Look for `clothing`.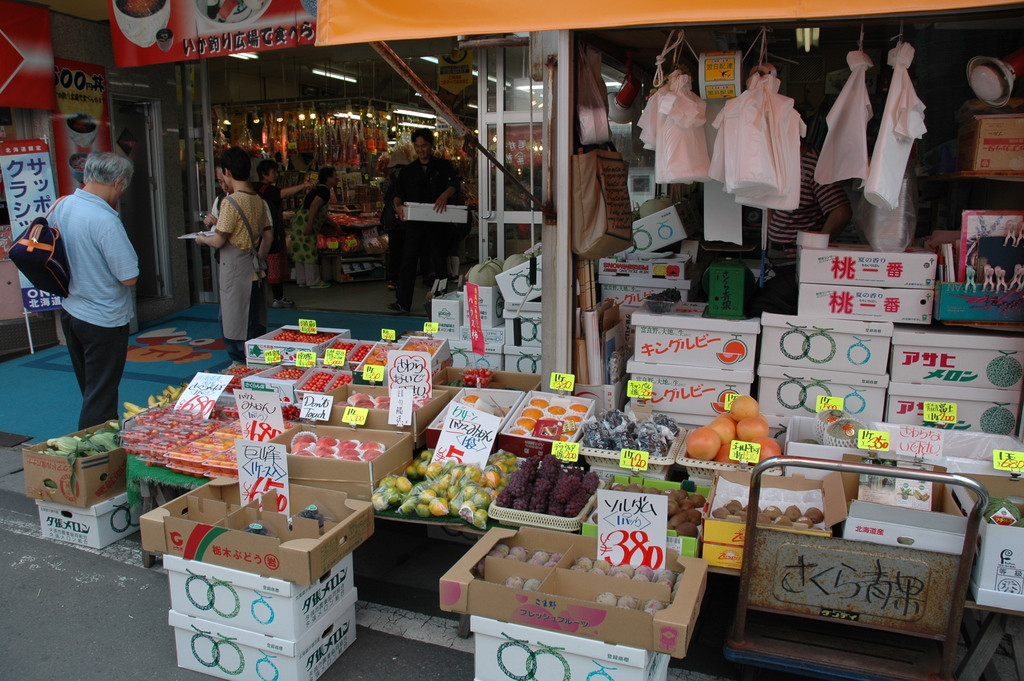
Found: select_region(252, 180, 289, 297).
